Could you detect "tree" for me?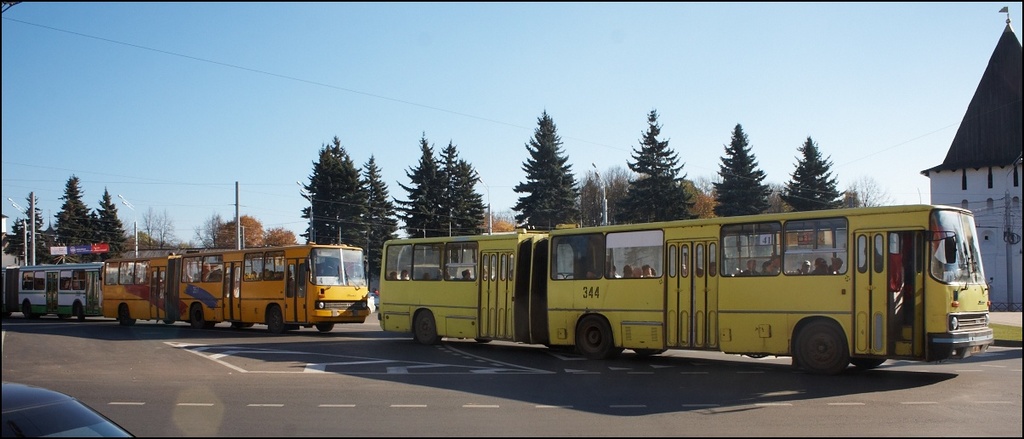
Detection result: (x1=54, y1=177, x2=86, y2=252).
